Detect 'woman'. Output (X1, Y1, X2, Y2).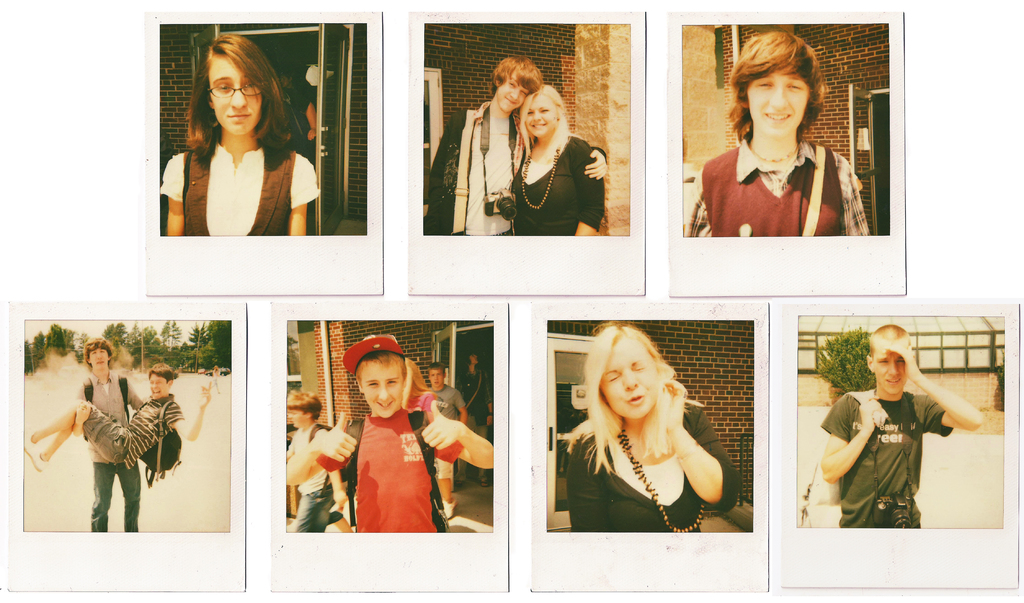
(566, 320, 740, 533).
